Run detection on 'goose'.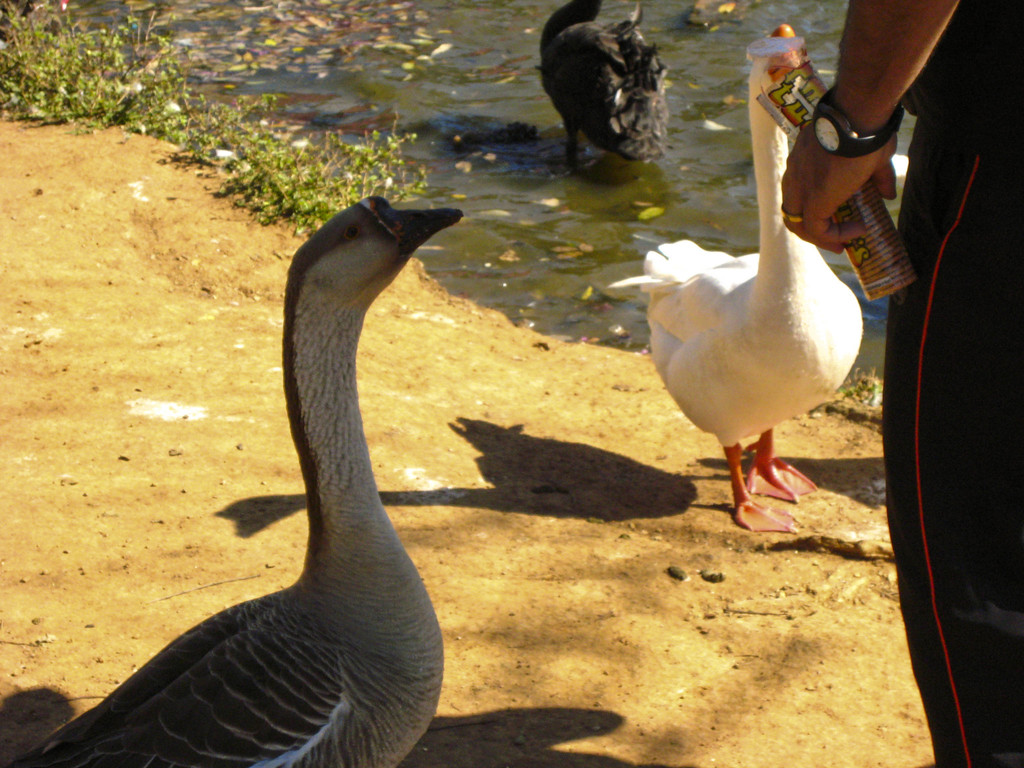
Result: 12:193:467:767.
